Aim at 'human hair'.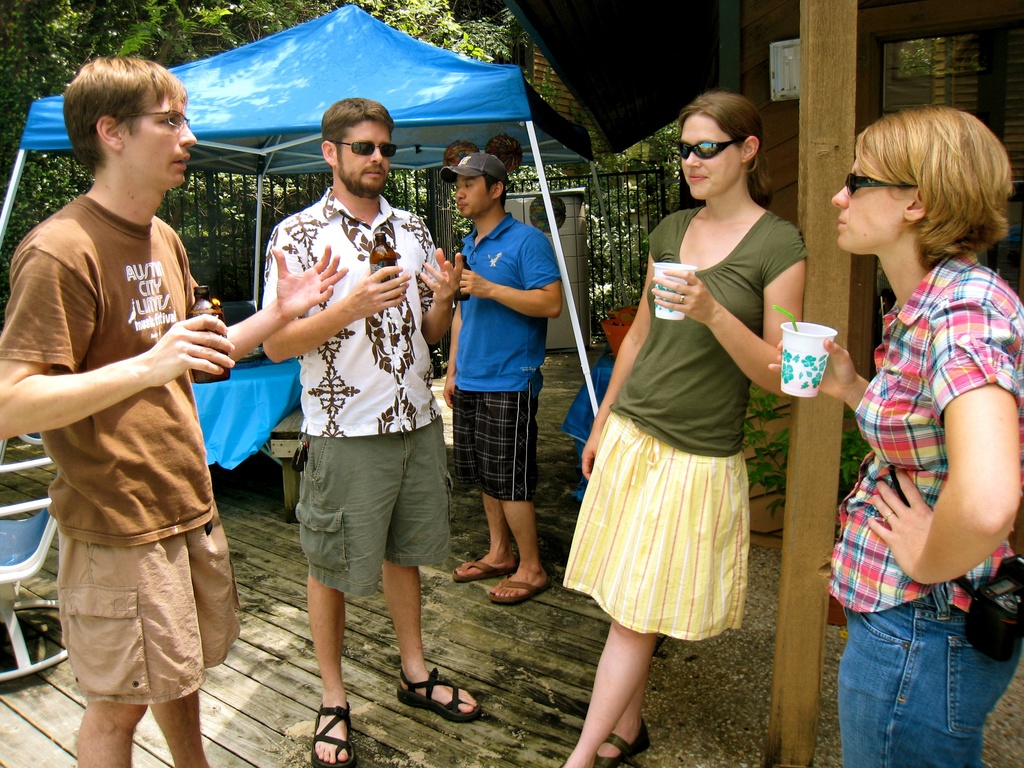
Aimed at x1=321, y1=94, x2=396, y2=145.
